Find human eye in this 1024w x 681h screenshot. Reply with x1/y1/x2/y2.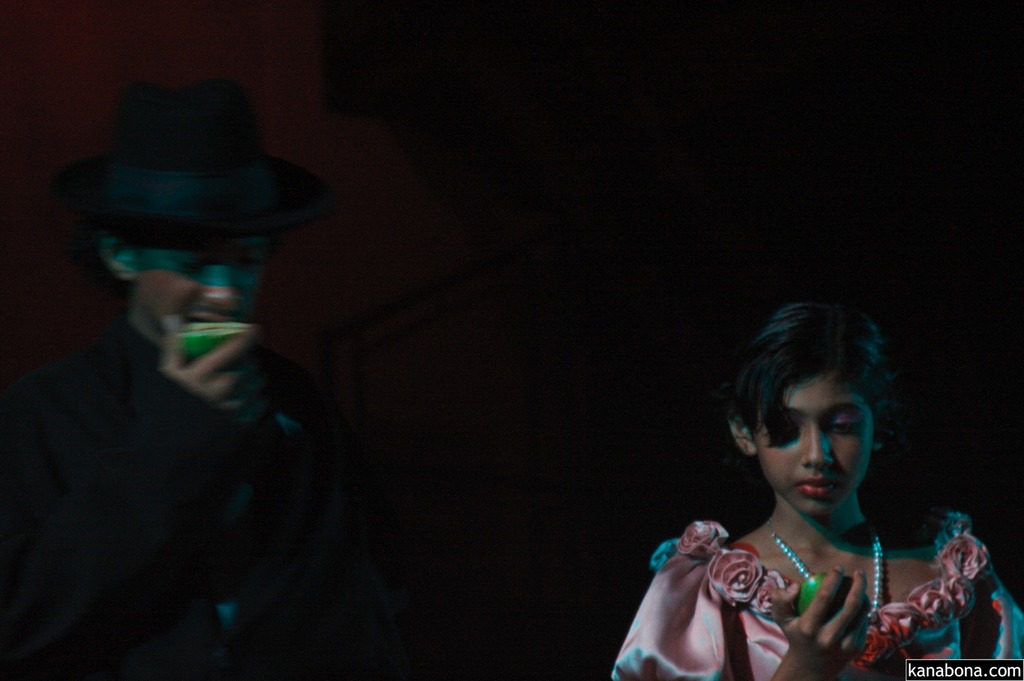
758/419/794/443.
